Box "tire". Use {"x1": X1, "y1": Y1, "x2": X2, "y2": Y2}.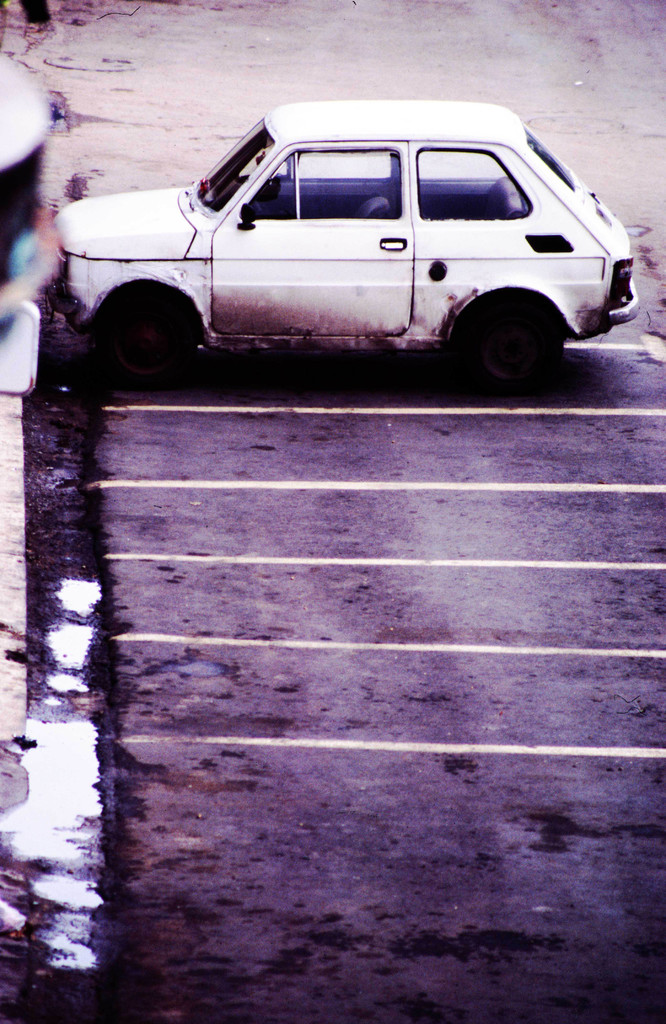
{"x1": 94, "y1": 273, "x2": 193, "y2": 362}.
